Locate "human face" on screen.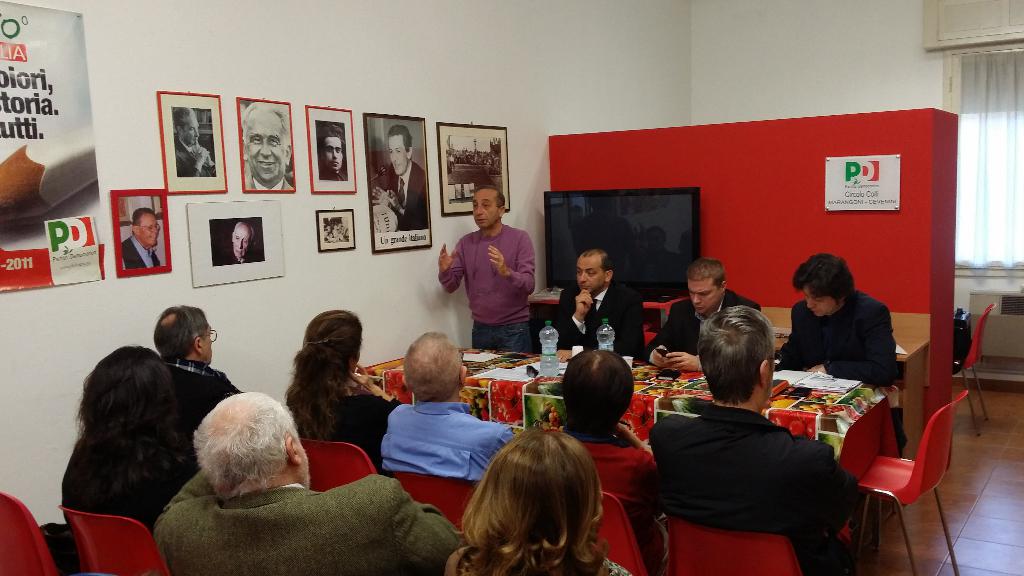
On screen at [left=802, top=284, right=843, bottom=321].
